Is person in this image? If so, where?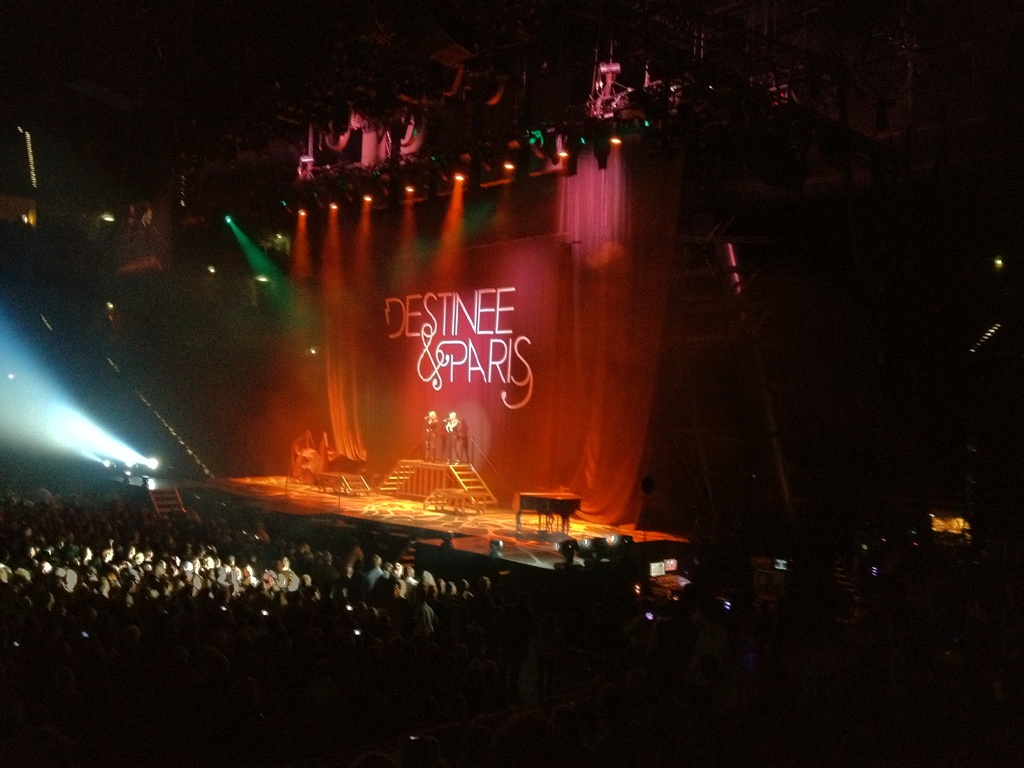
Yes, at bbox(422, 405, 442, 463).
